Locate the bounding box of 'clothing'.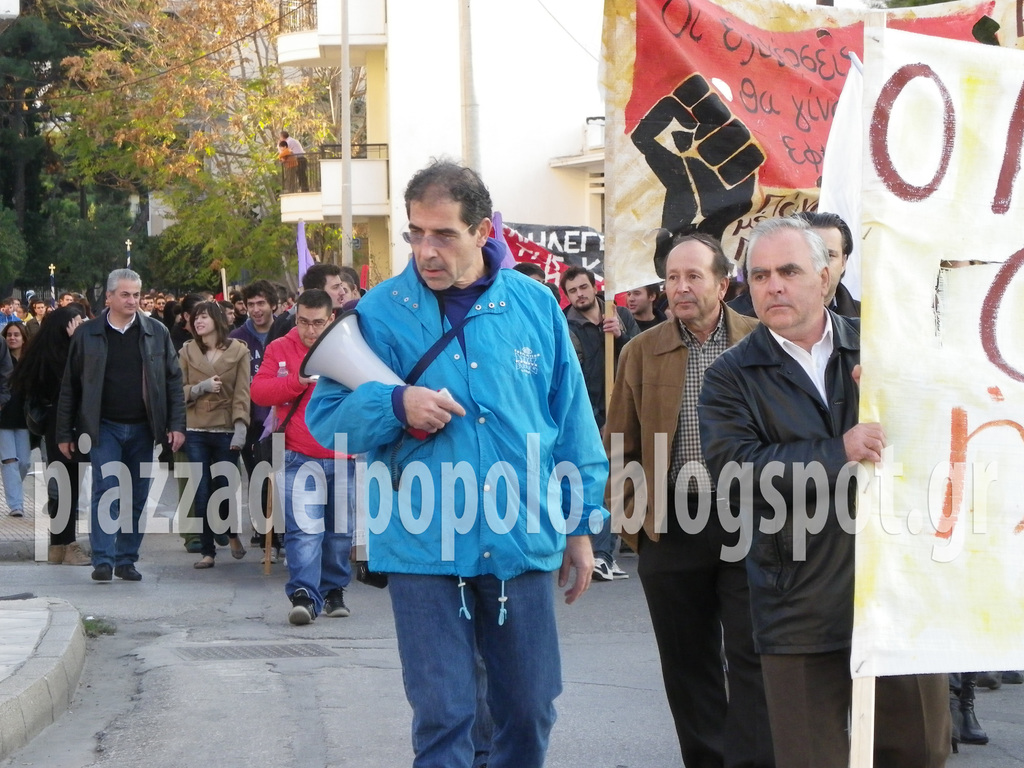
Bounding box: pyautogui.locateOnScreen(38, 262, 168, 579).
